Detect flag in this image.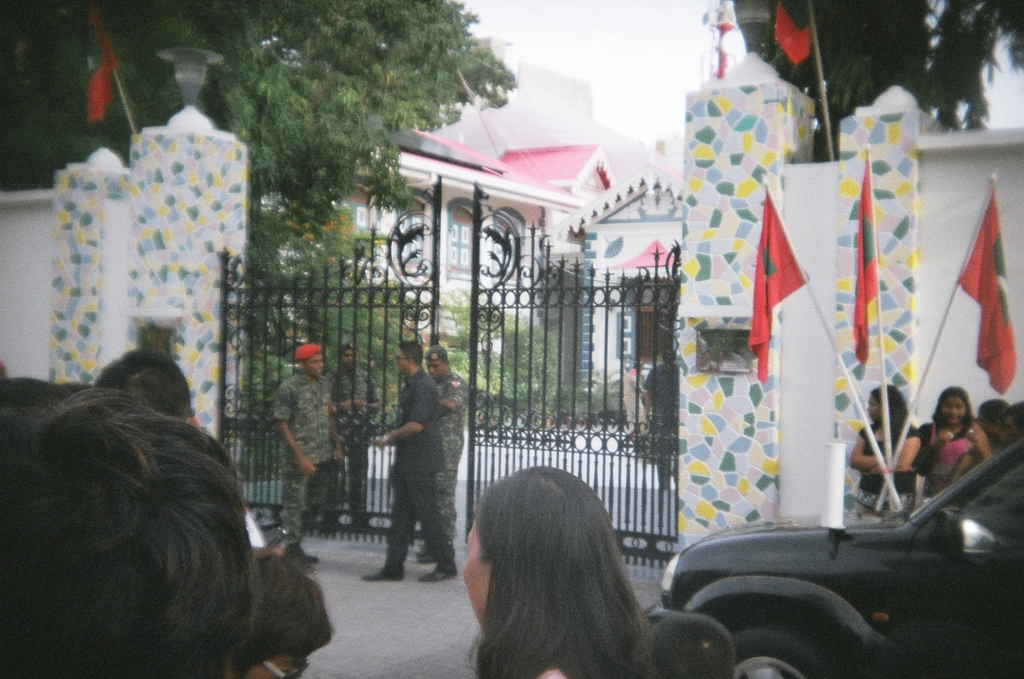
Detection: crop(850, 153, 879, 363).
